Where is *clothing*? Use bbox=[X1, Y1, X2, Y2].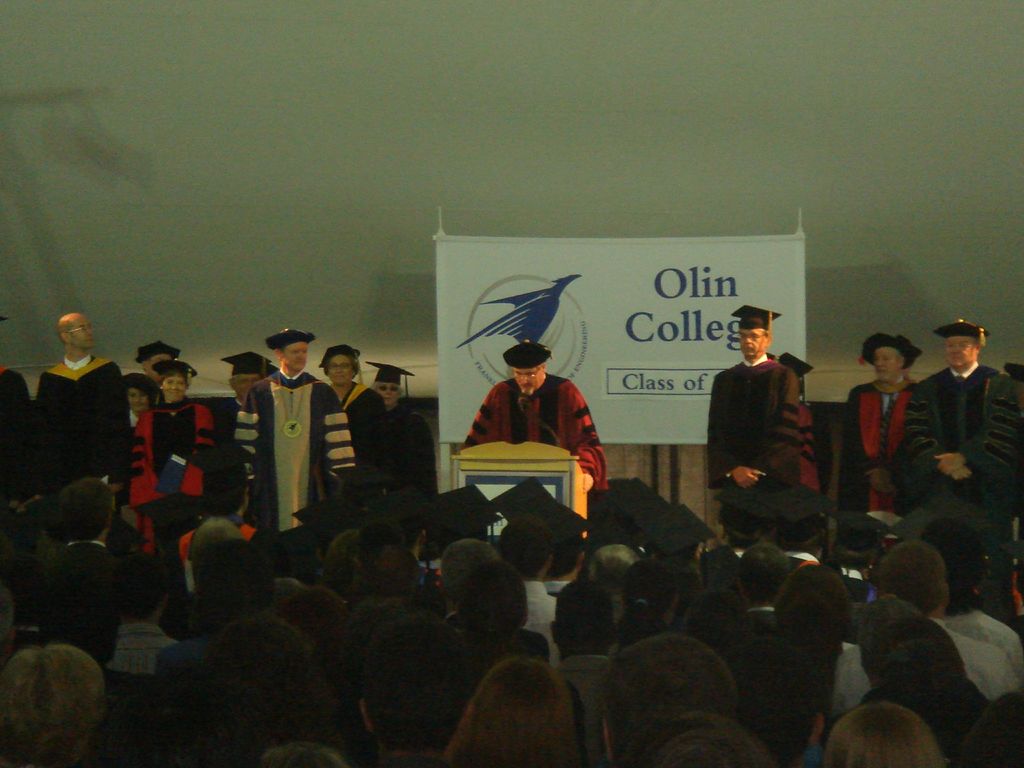
bbox=[895, 360, 1023, 531].
